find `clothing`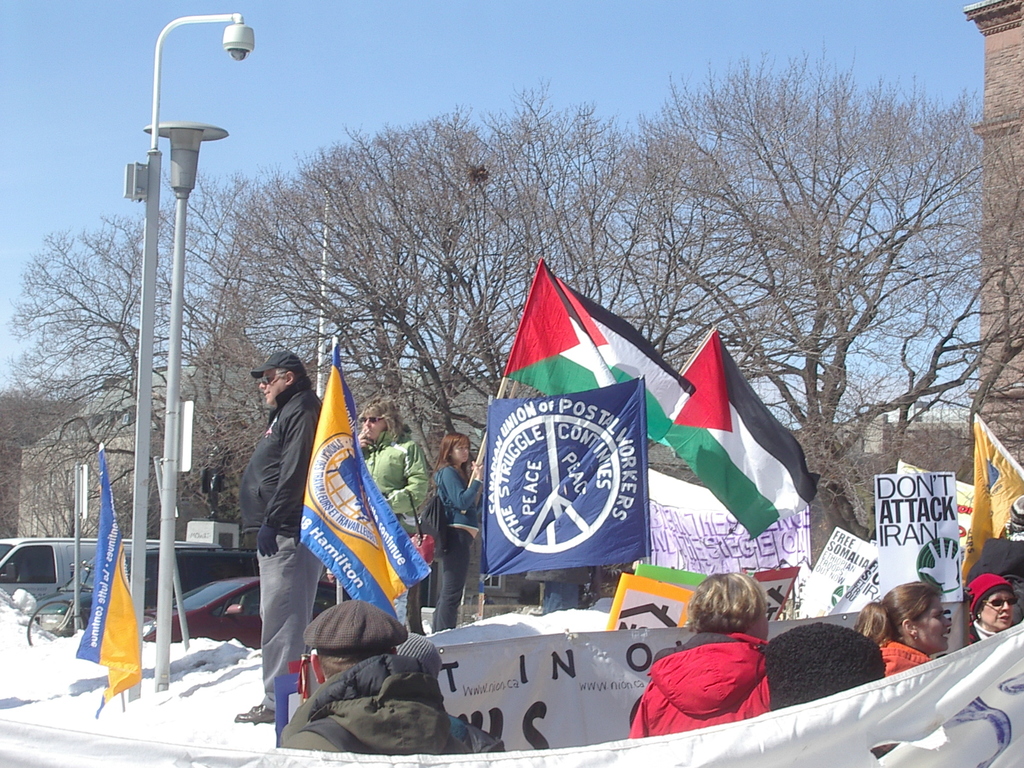
541,576,578,614
